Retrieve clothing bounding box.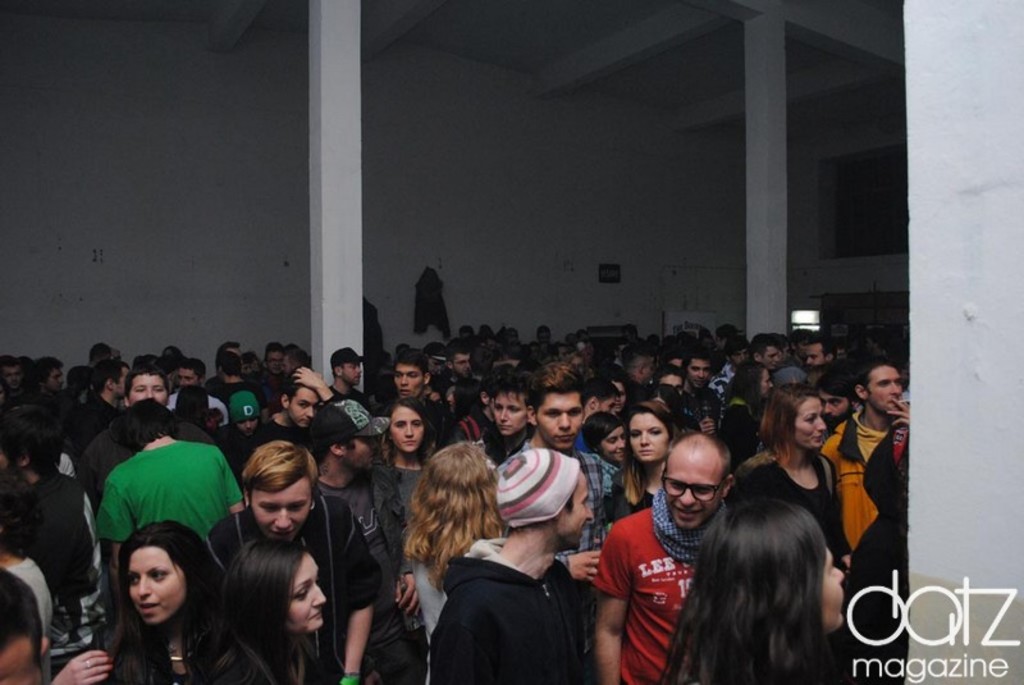
Bounding box: crop(707, 365, 733, 401).
